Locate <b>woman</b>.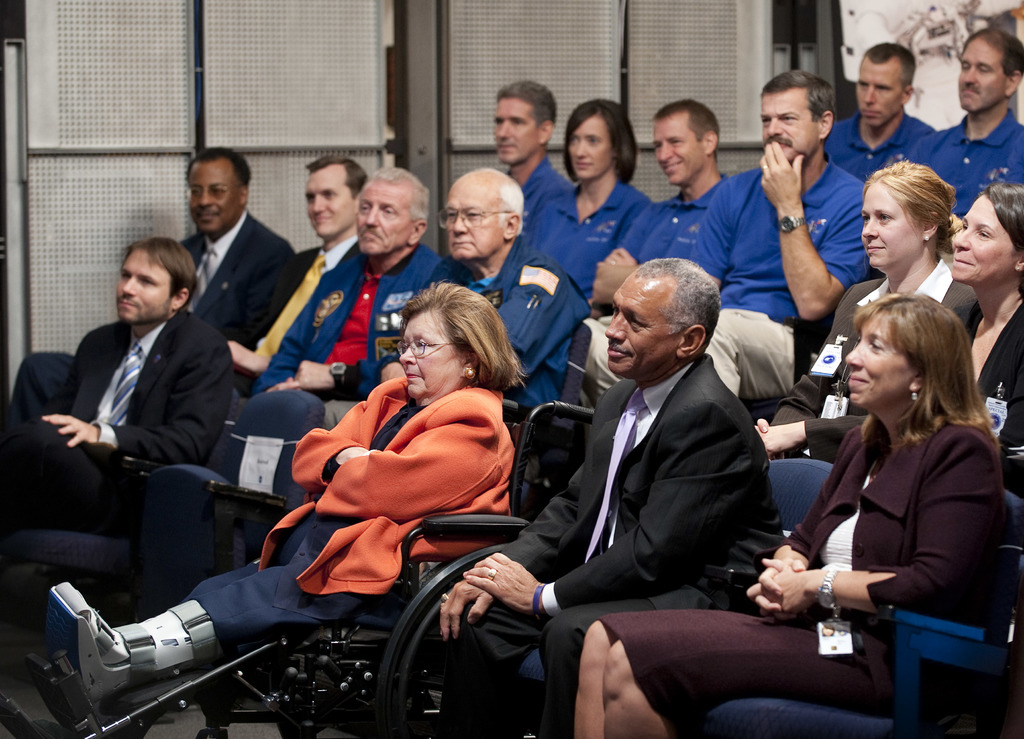
Bounding box: 779, 170, 1023, 496.
